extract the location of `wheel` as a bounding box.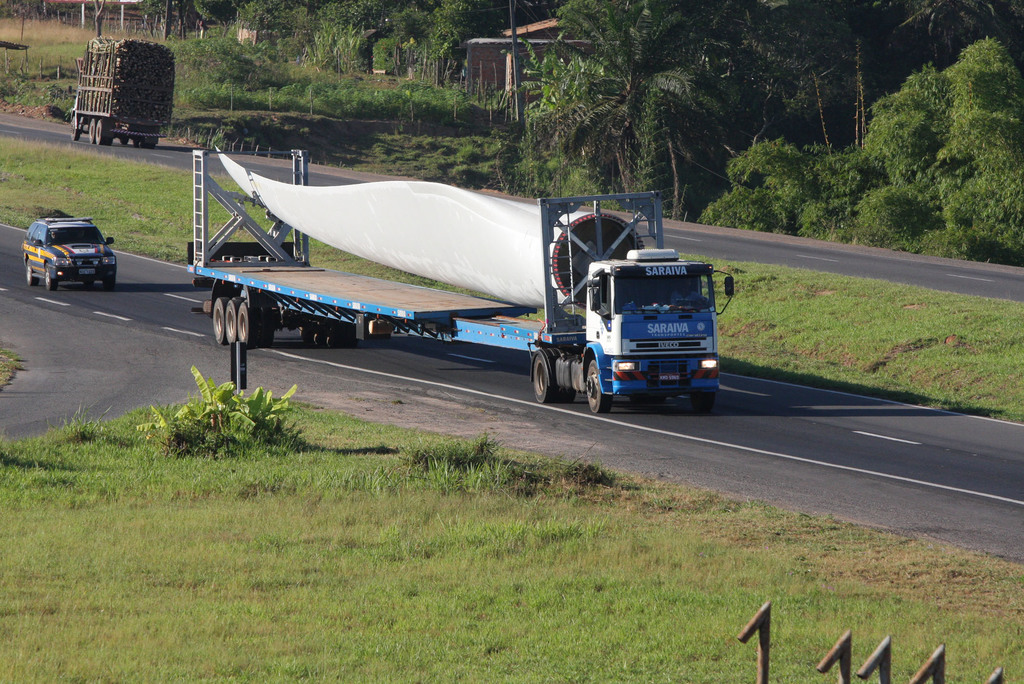
(22,259,37,283).
